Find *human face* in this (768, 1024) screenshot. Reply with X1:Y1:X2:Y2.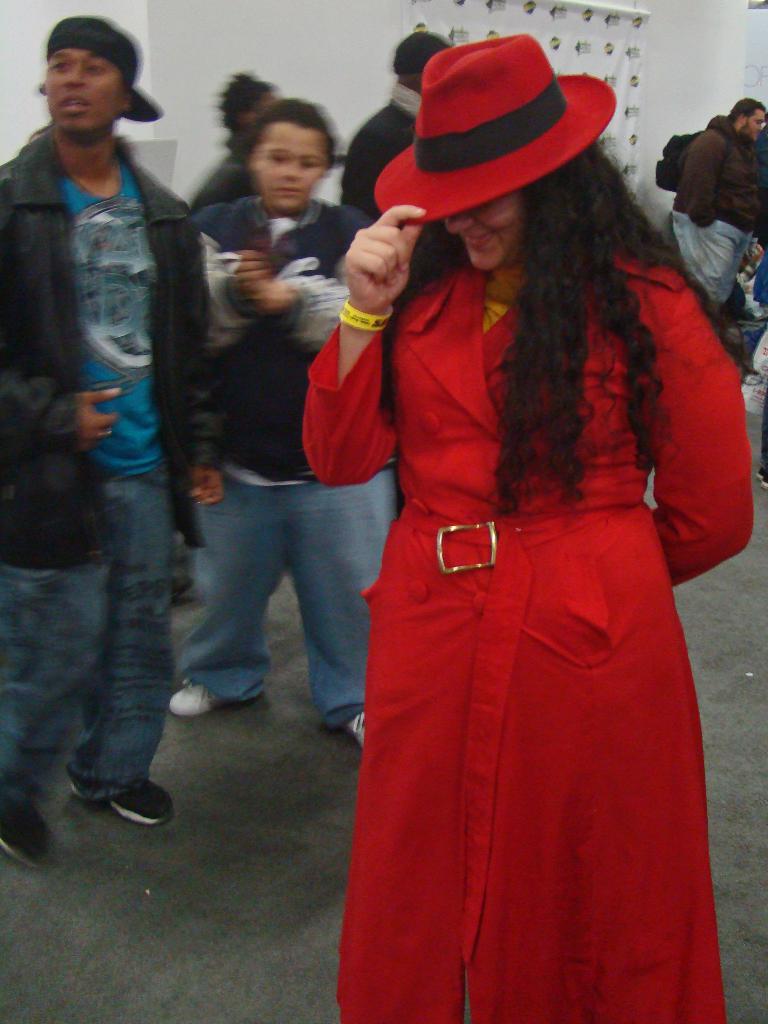
253:131:323:209.
